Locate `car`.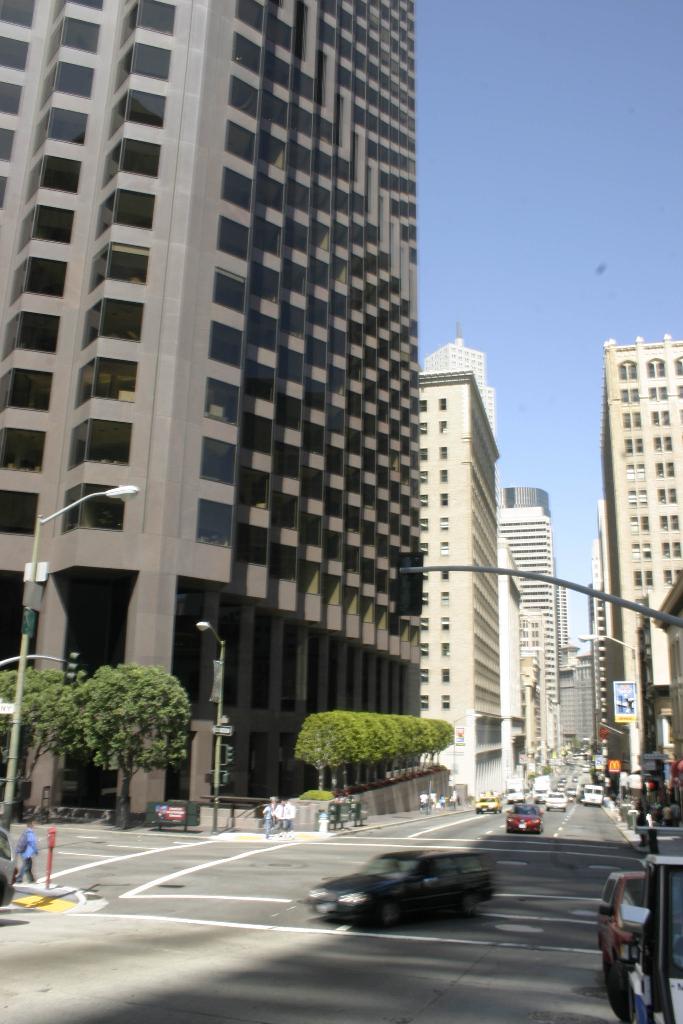
Bounding box: crop(477, 794, 501, 811).
